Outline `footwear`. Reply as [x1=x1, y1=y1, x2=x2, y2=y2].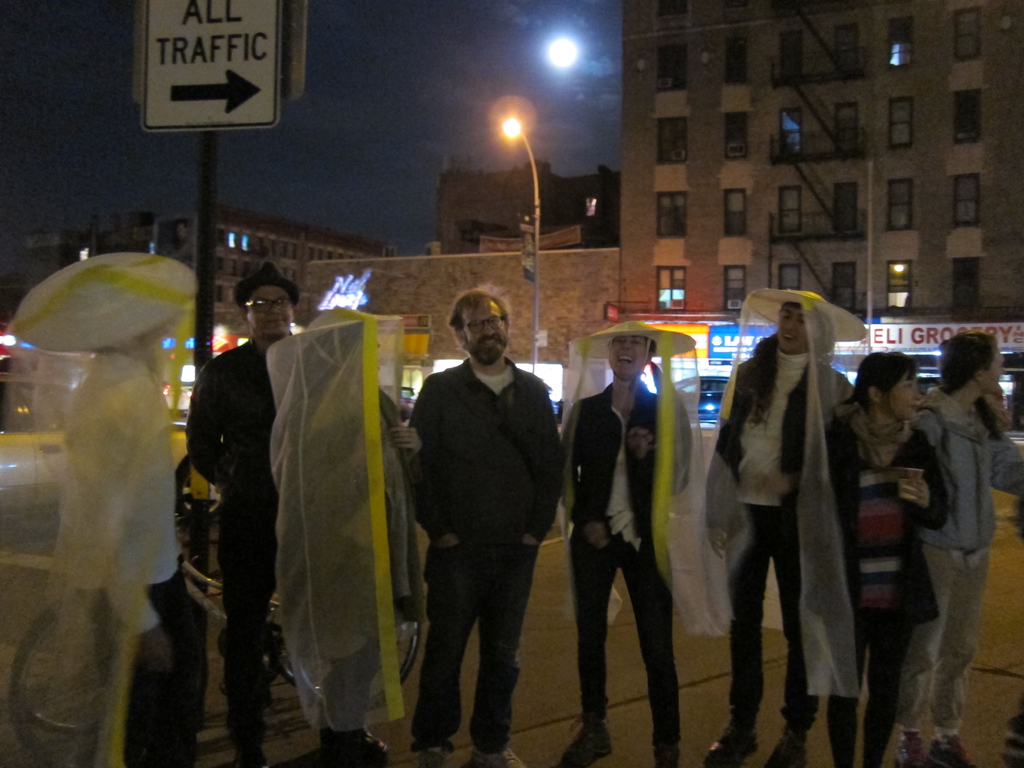
[x1=414, y1=746, x2=446, y2=767].
